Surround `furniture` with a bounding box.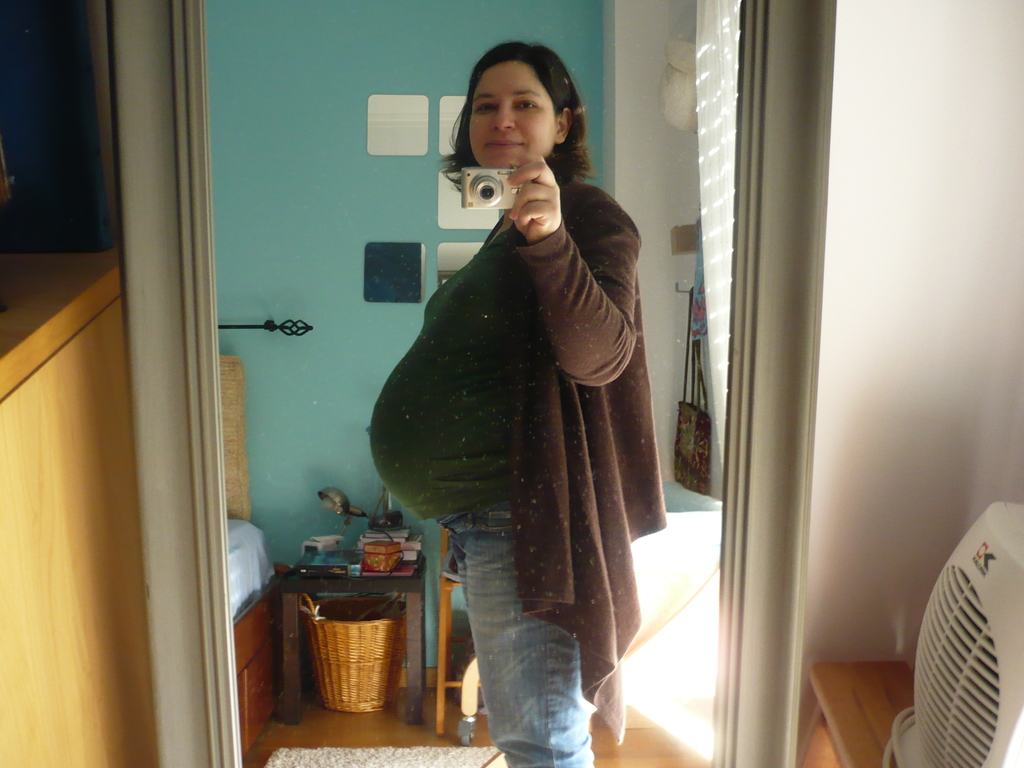
Rect(273, 541, 424, 724).
